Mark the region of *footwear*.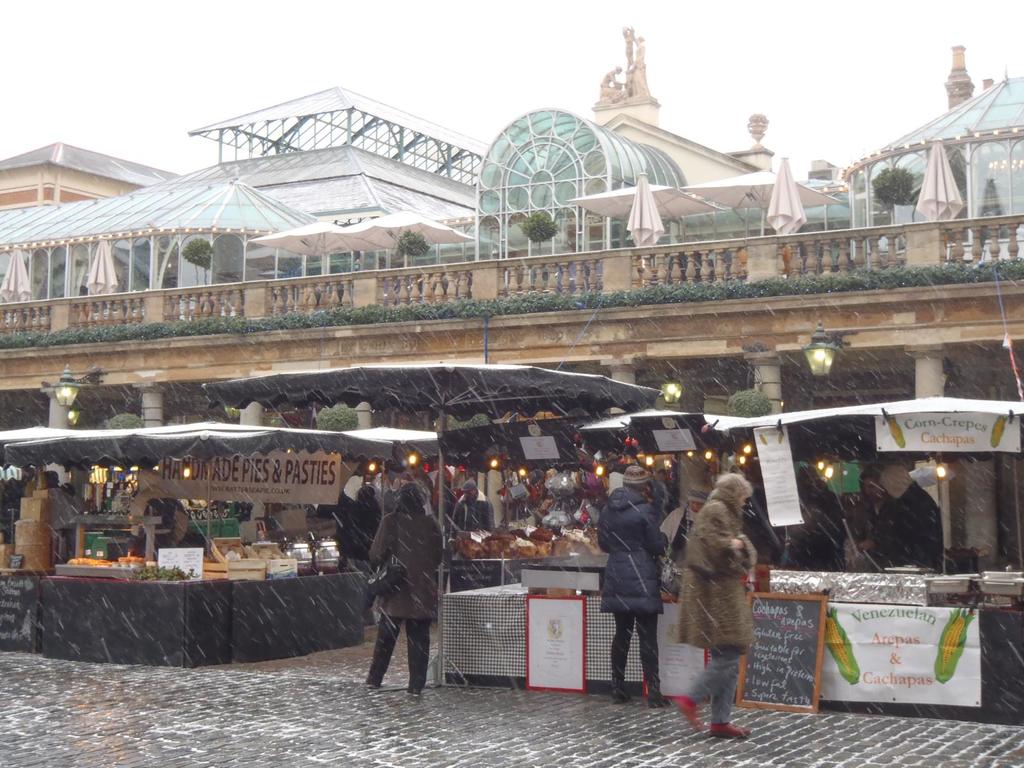
Region: 646 696 673 709.
